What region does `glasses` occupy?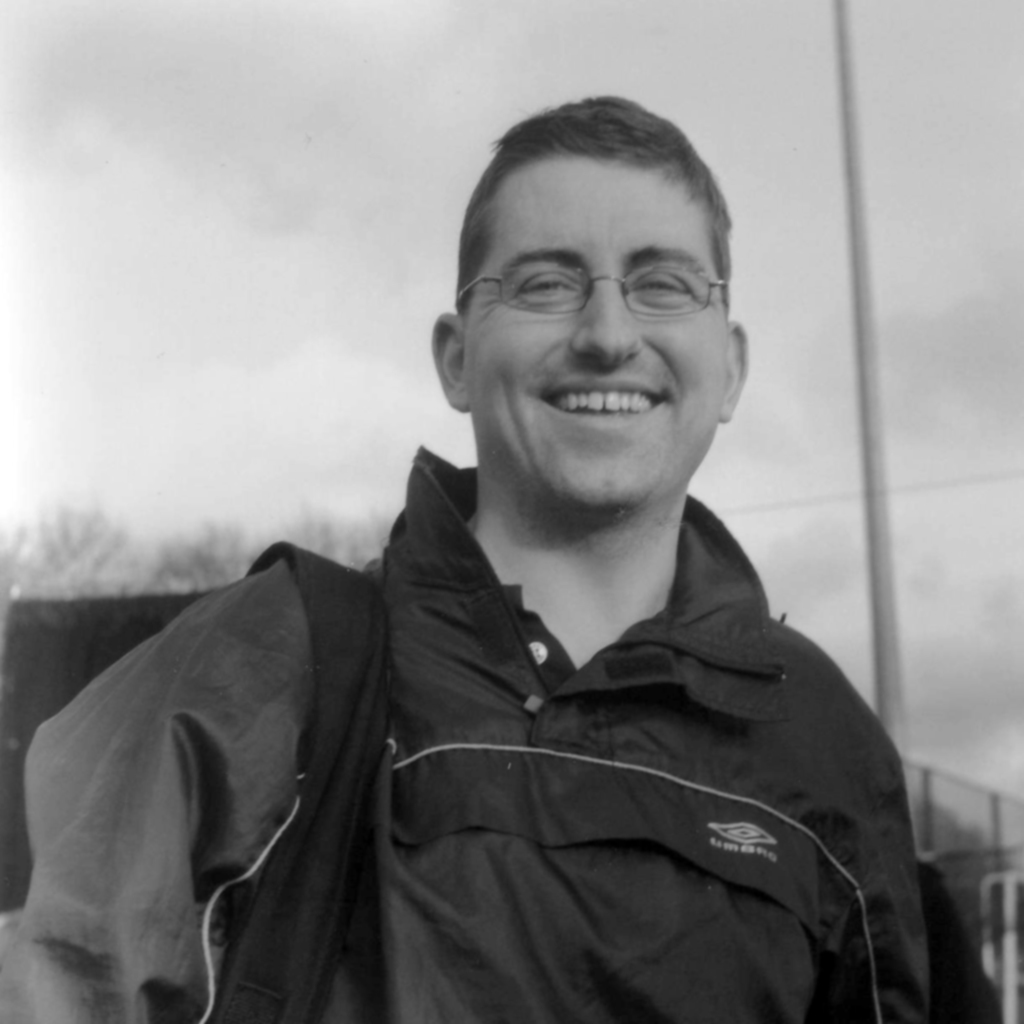
[464,242,740,322].
